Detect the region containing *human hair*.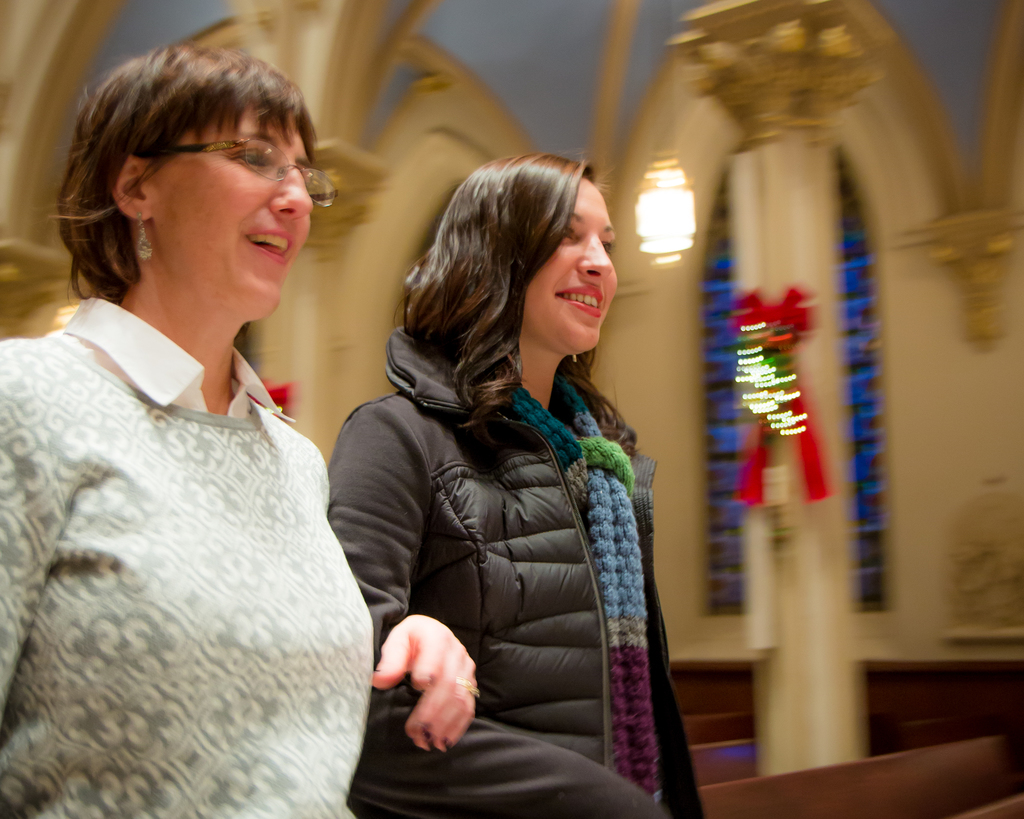
<bbox>393, 146, 638, 454</bbox>.
